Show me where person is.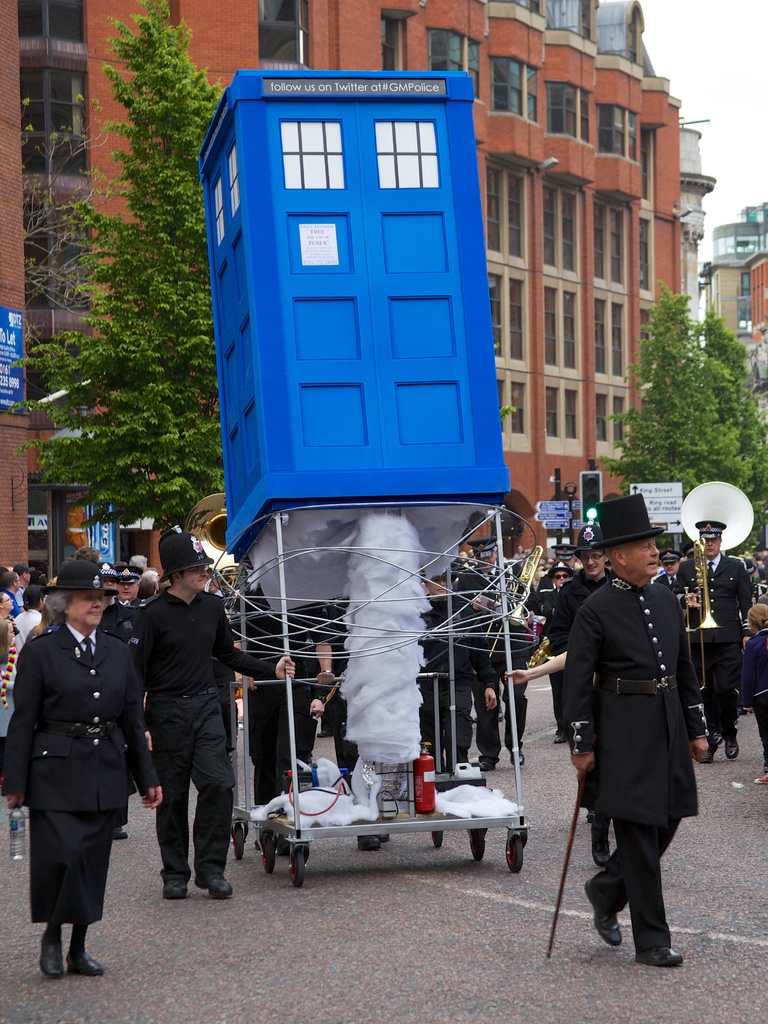
person is at region(677, 518, 757, 759).
